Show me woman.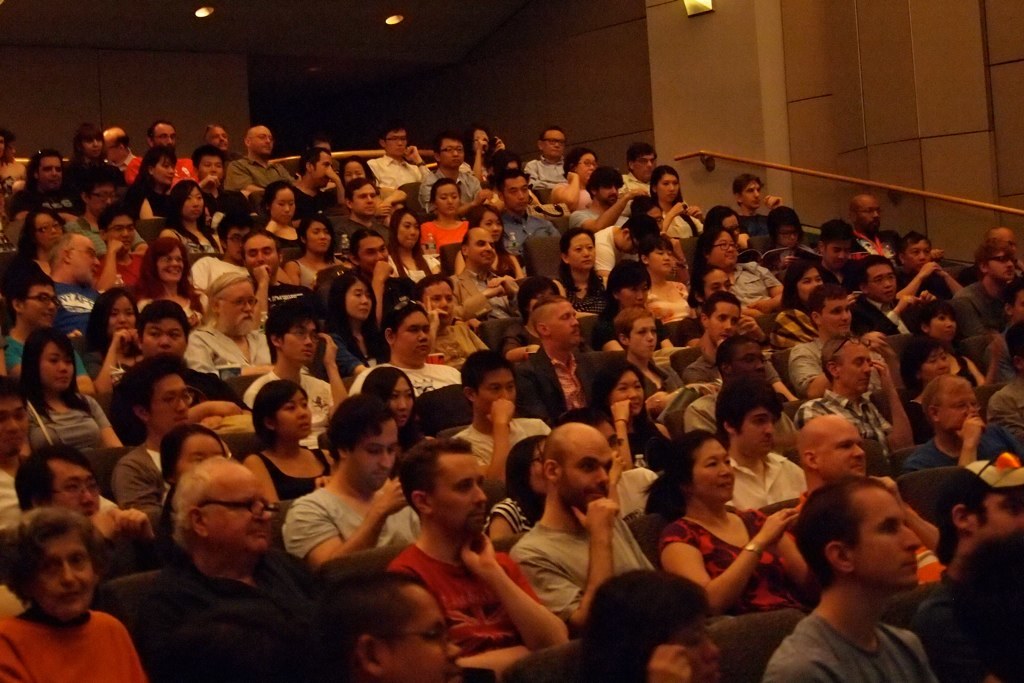
woman is here: 74, 280, 149, 397.
